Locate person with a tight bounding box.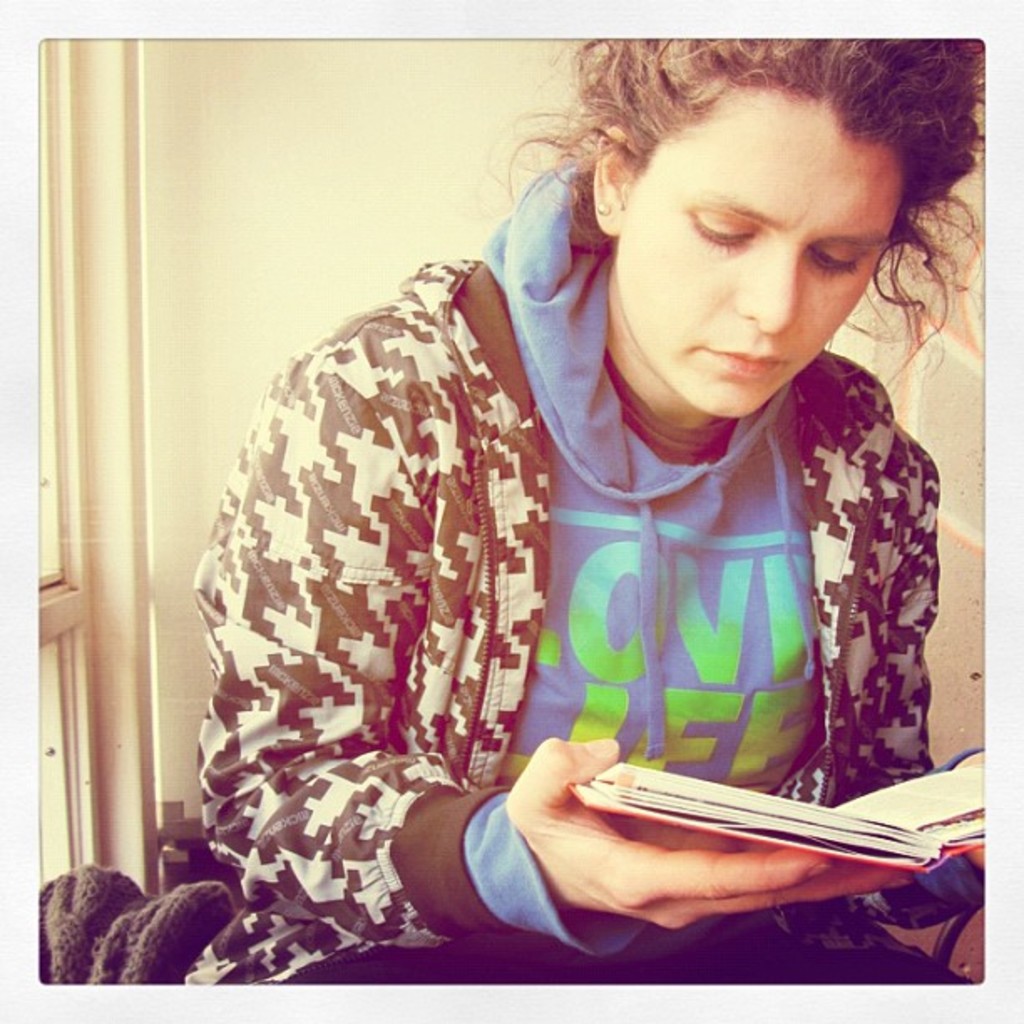
(left=207, top=25, right=979, bottom=924).
